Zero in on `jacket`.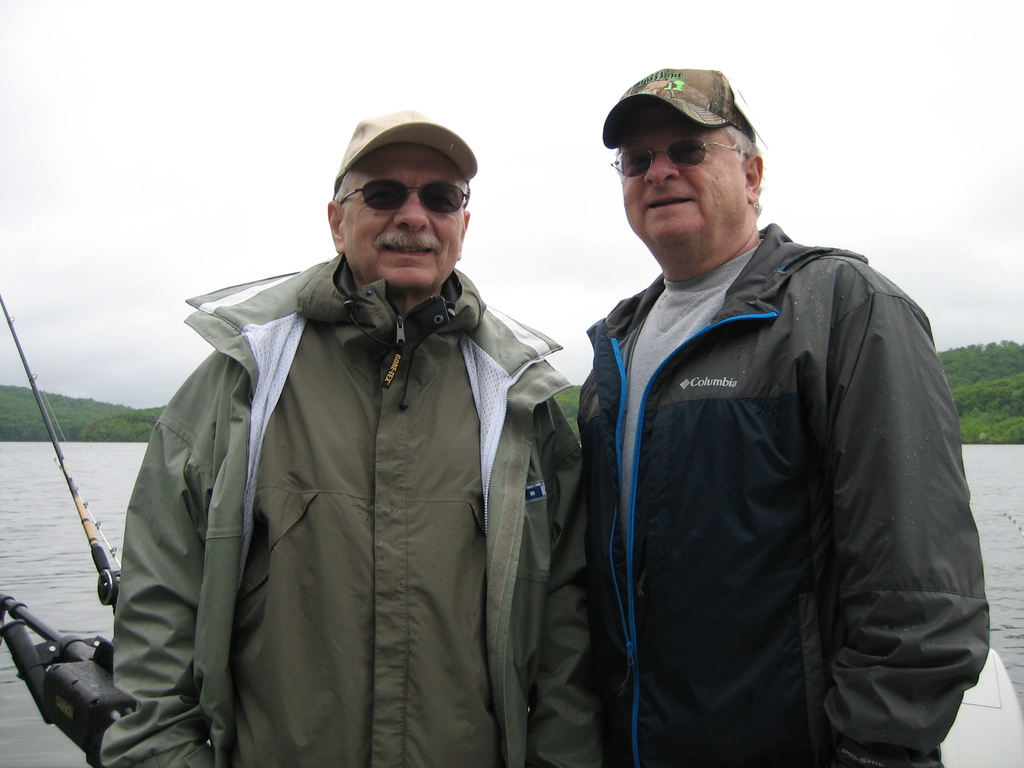
Zeroed in: BBox(575, 217, 990, 767).
